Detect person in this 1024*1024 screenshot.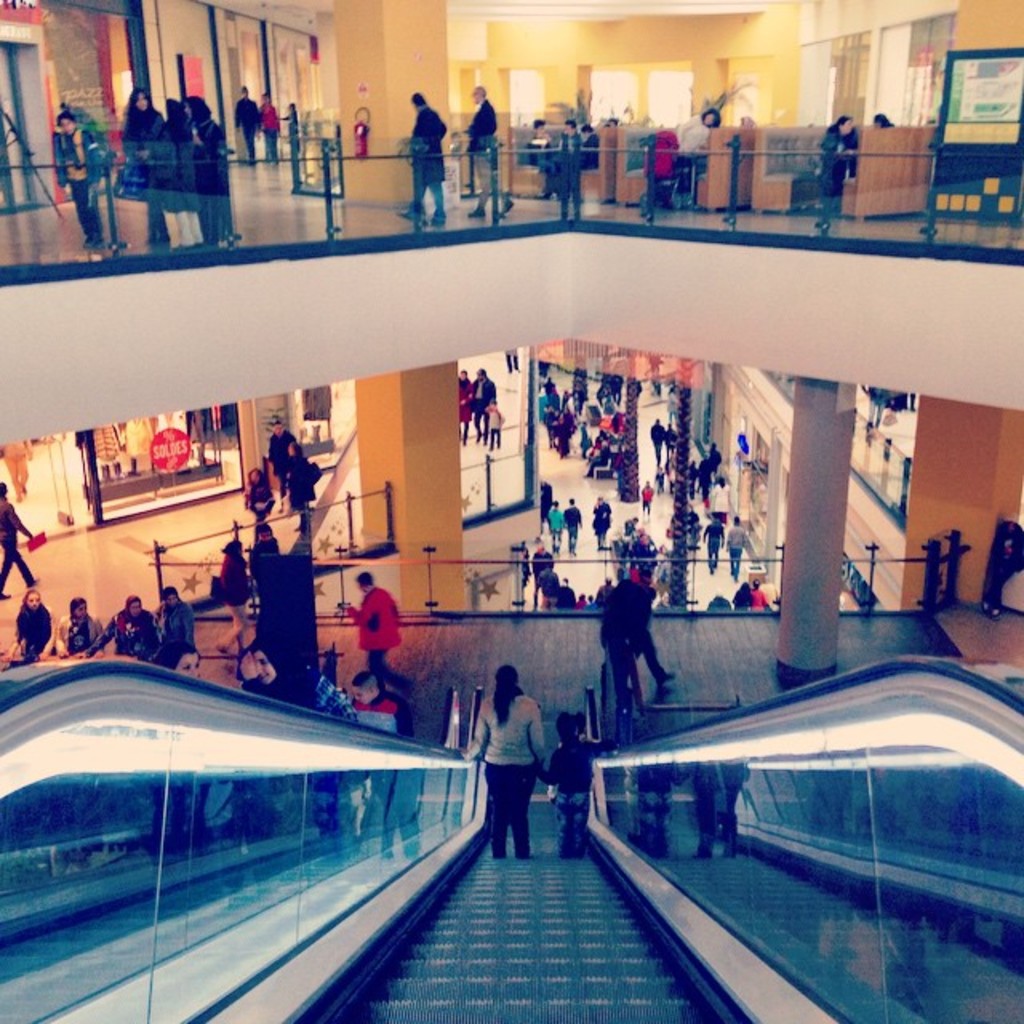
Detection: detection(118, 91, 176, 237).
